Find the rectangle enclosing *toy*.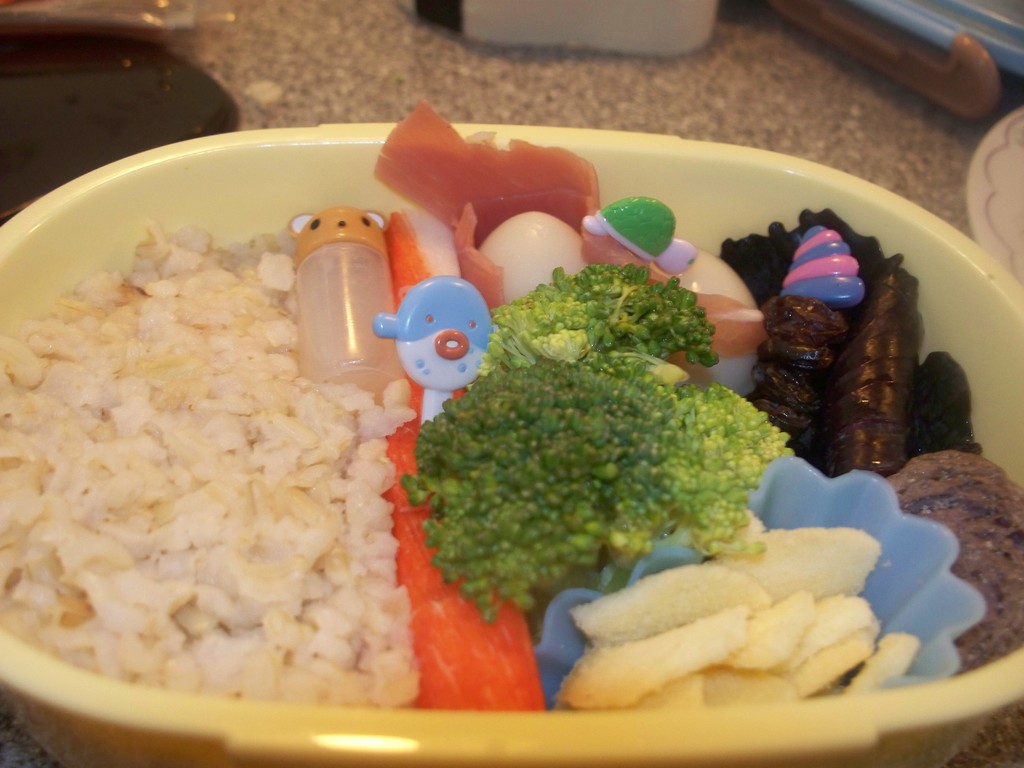
box(366, 275, 506, 426).
